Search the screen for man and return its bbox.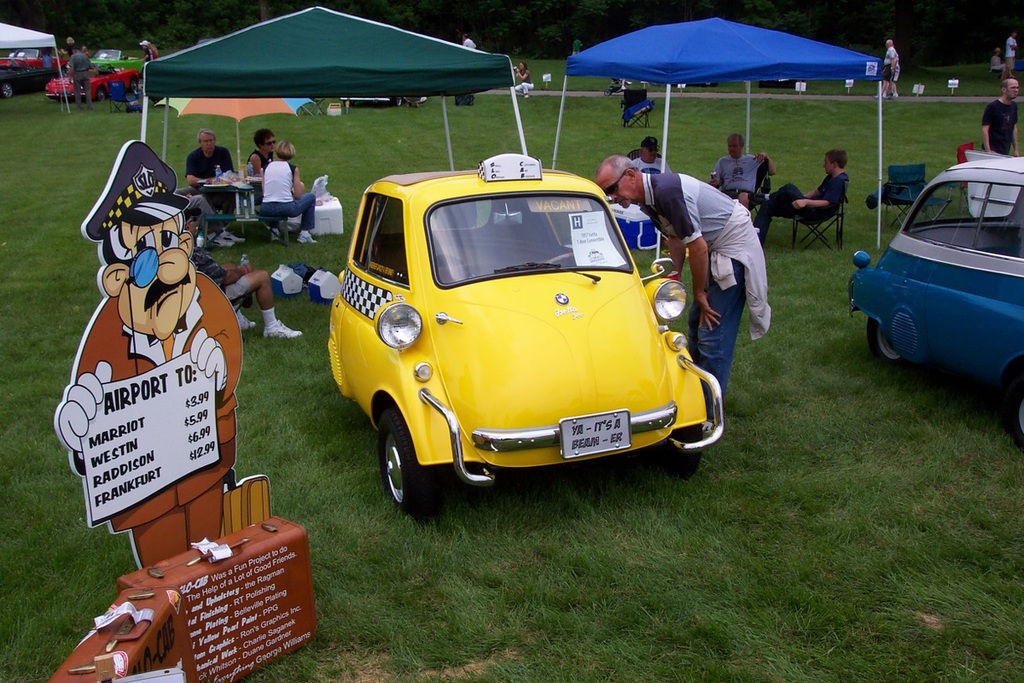
Found: 49, 135, 243, 570.
